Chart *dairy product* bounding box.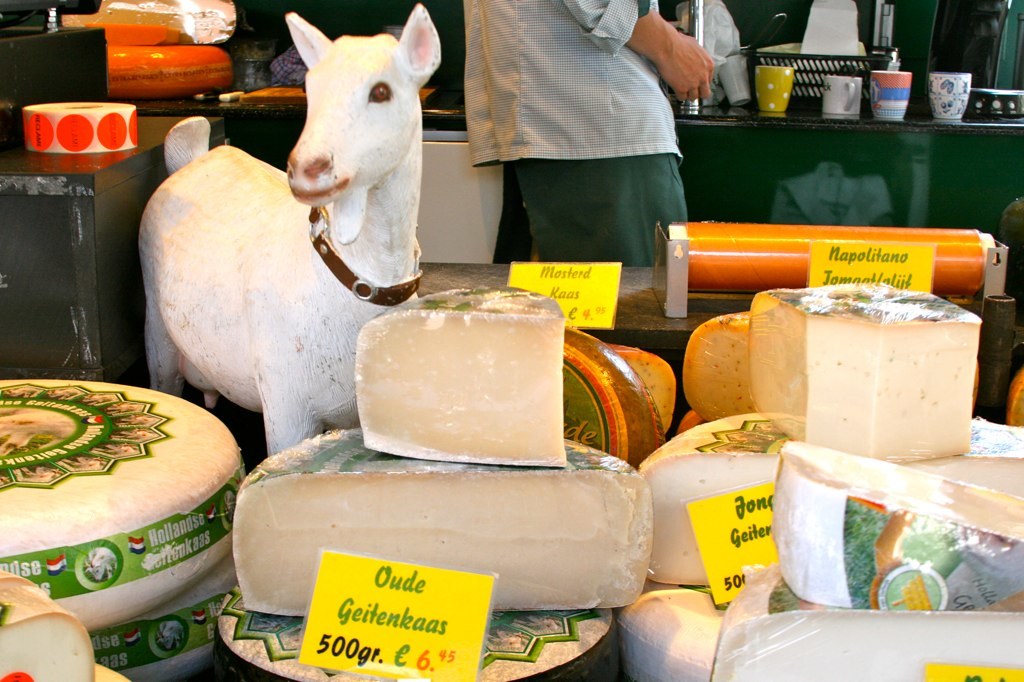
Charted: l=252, t=446, r=636, b=618.
